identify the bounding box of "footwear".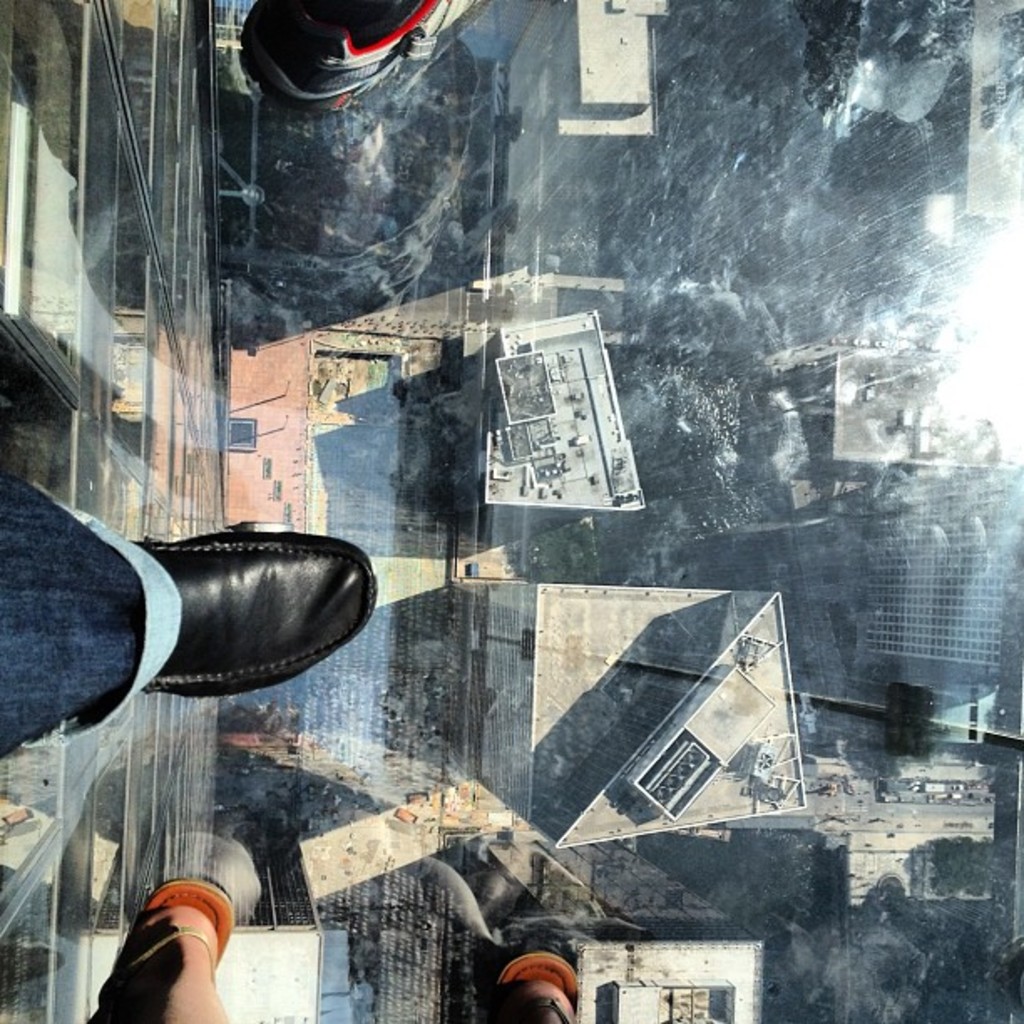
box(485, 954, 582, 1021).
